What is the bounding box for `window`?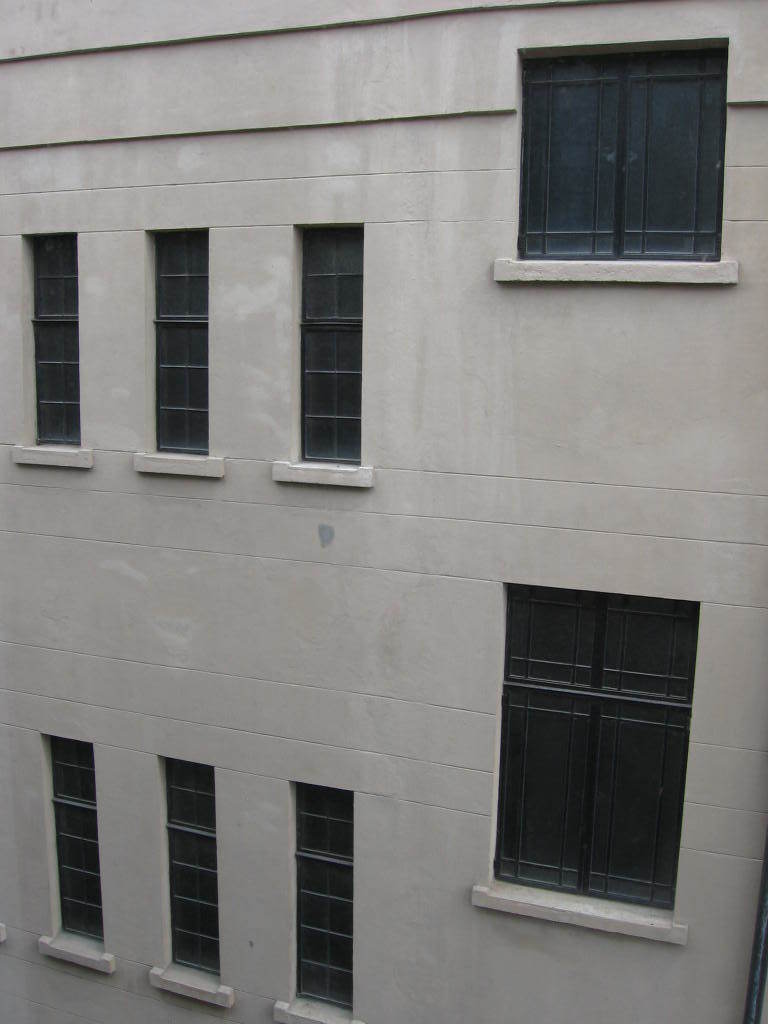
locate(27, 233, 76, 450).
